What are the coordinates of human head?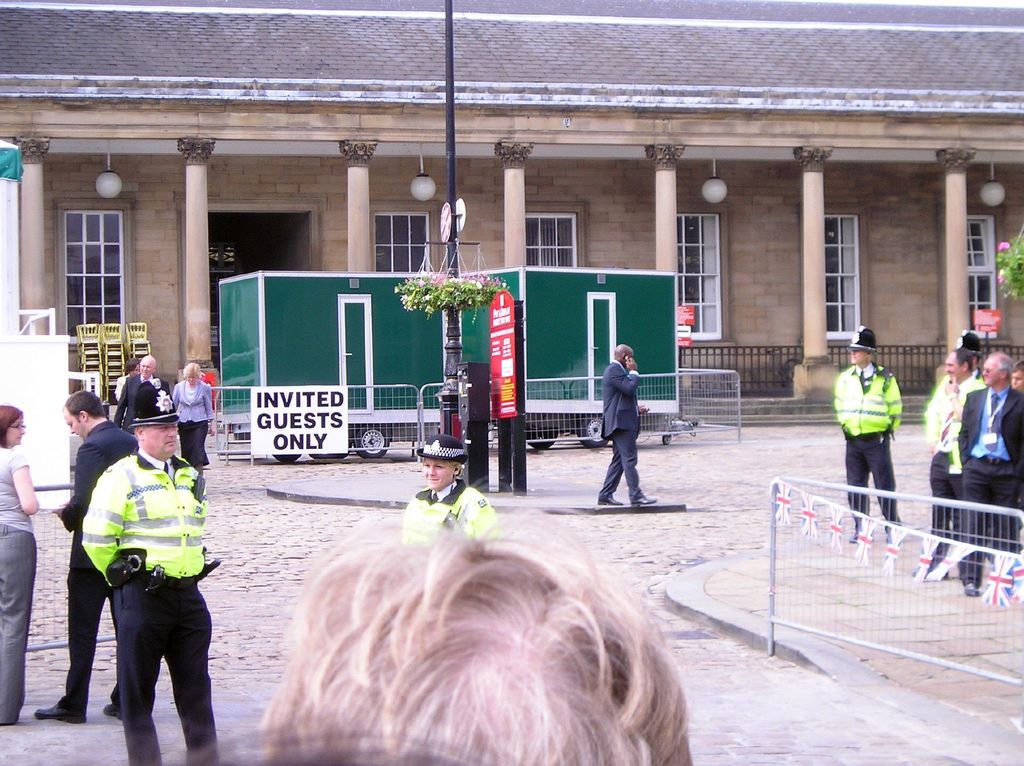
[127, 361, 141, 380].
